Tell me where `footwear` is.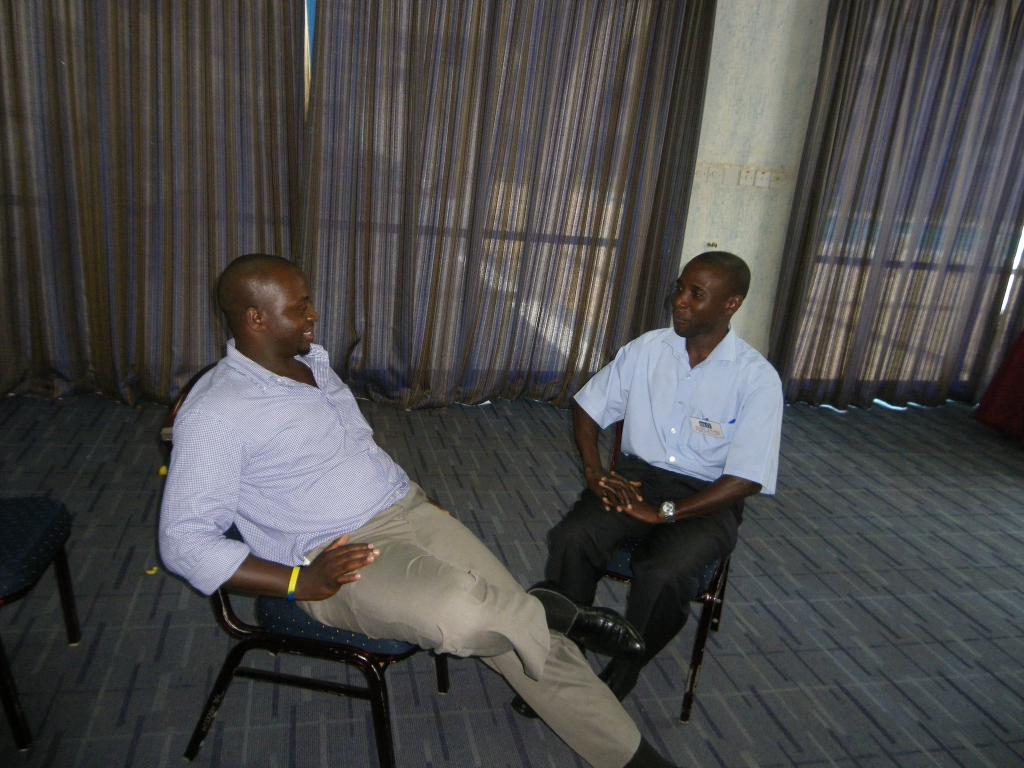
`footwear` is at crop(515, 693, 535, 717).
